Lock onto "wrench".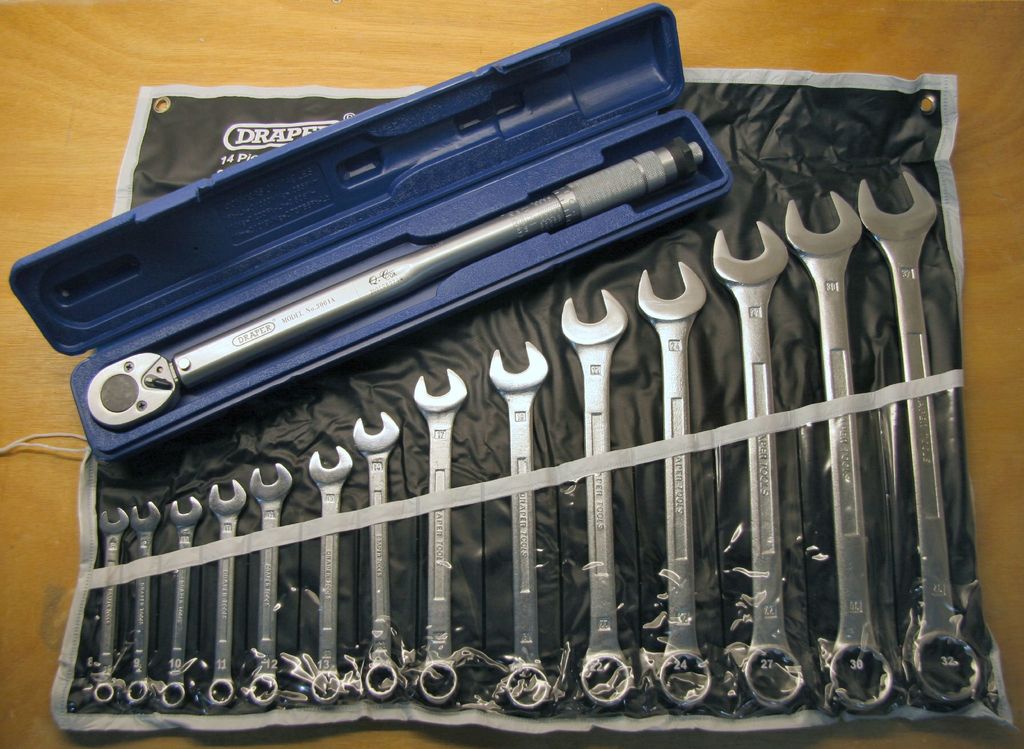
Locked: (left=856, top=170, right=981, bottom=704).
